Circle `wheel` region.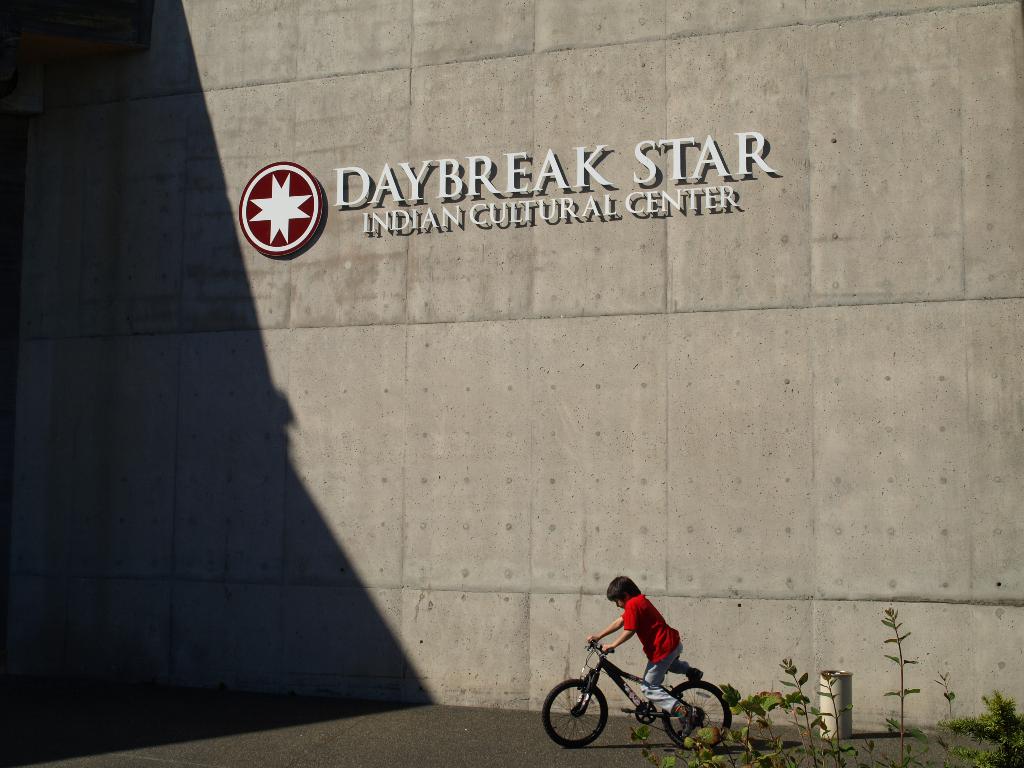
Region: box(660, 683, 729, 752).
